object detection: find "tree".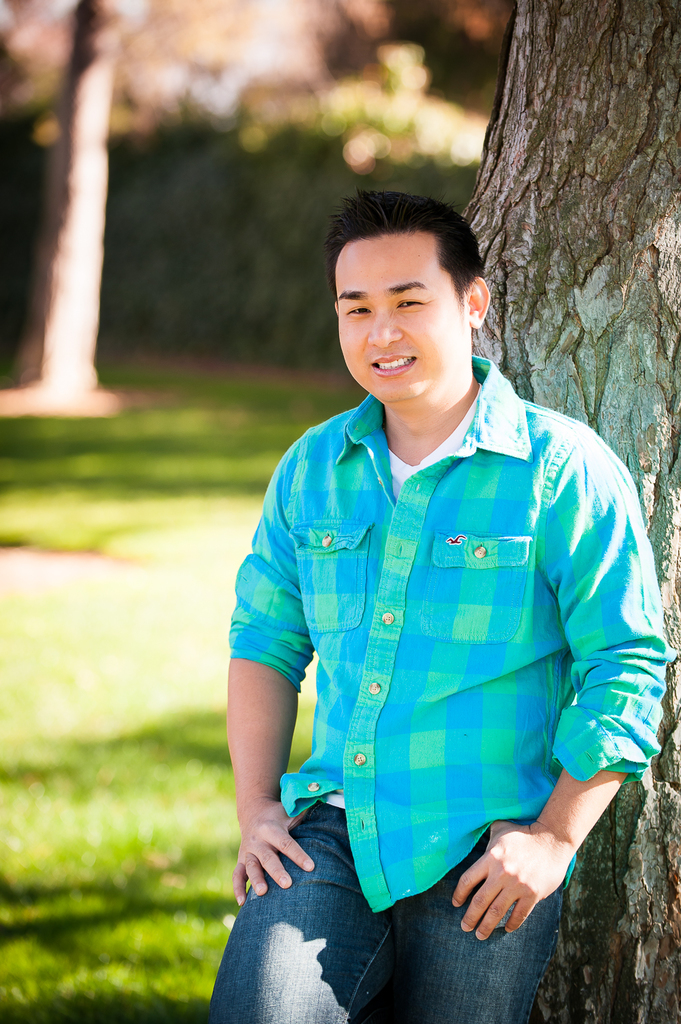
[457, 0, 680, 1023].
